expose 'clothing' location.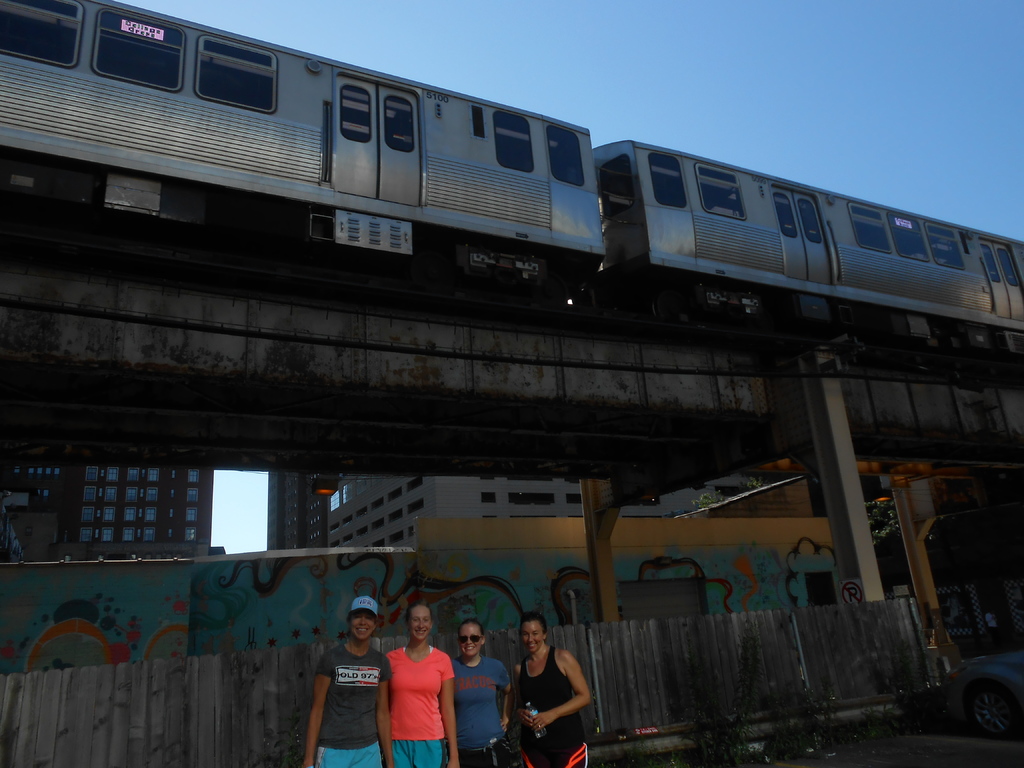
Exposed at [313,640,390,767].
